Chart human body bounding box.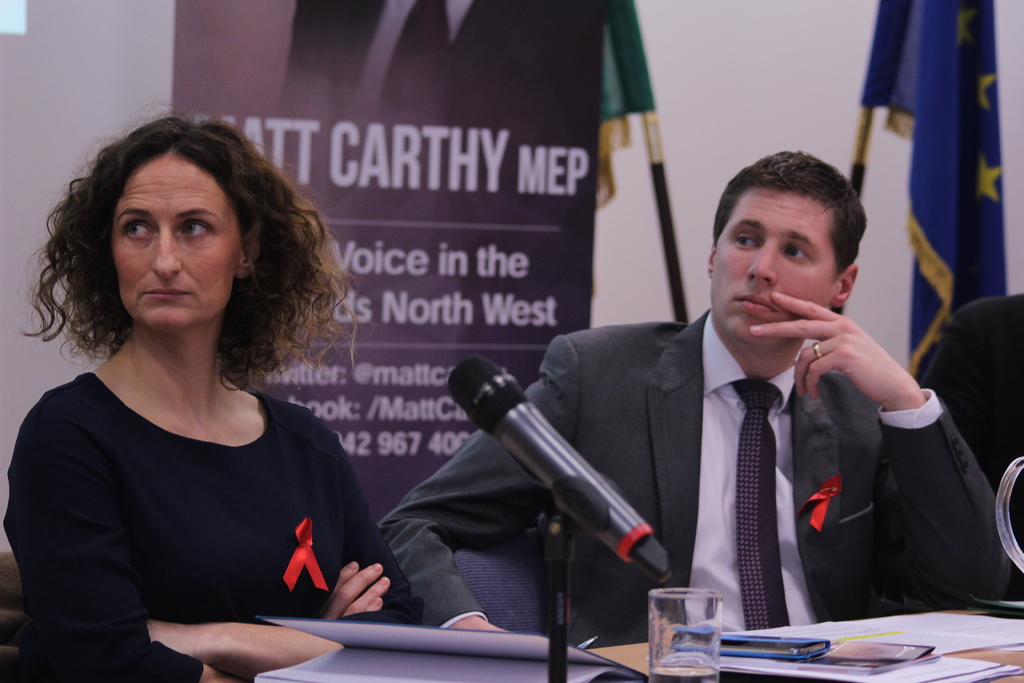
Charted: bbox=(381, 144, 1014, 627).
